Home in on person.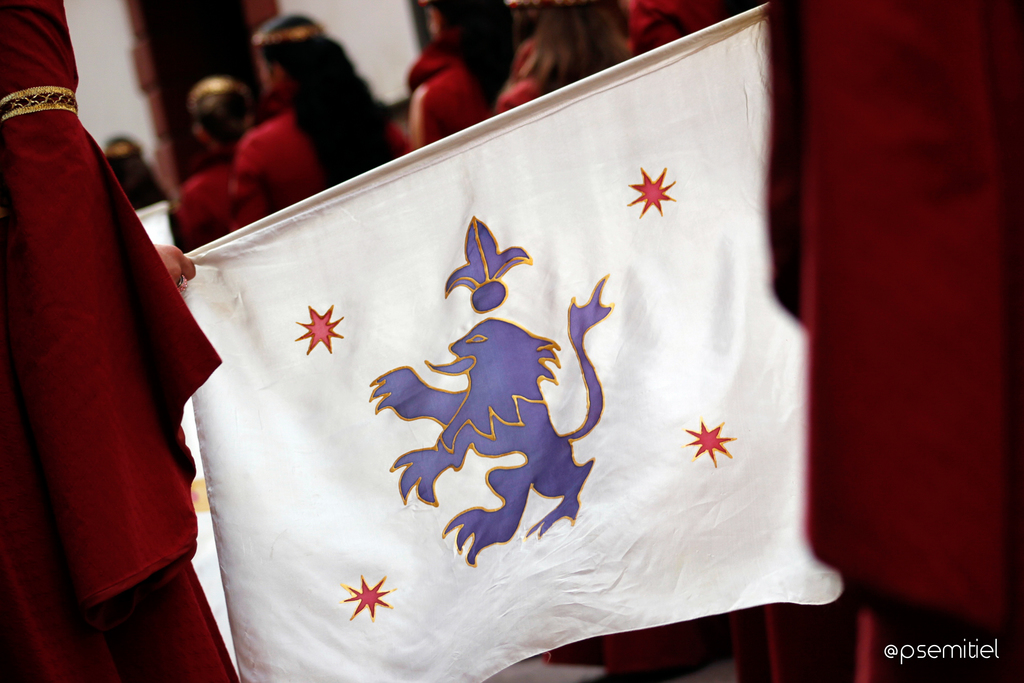
Homed in at select_region(174, 72, 259, 254).
